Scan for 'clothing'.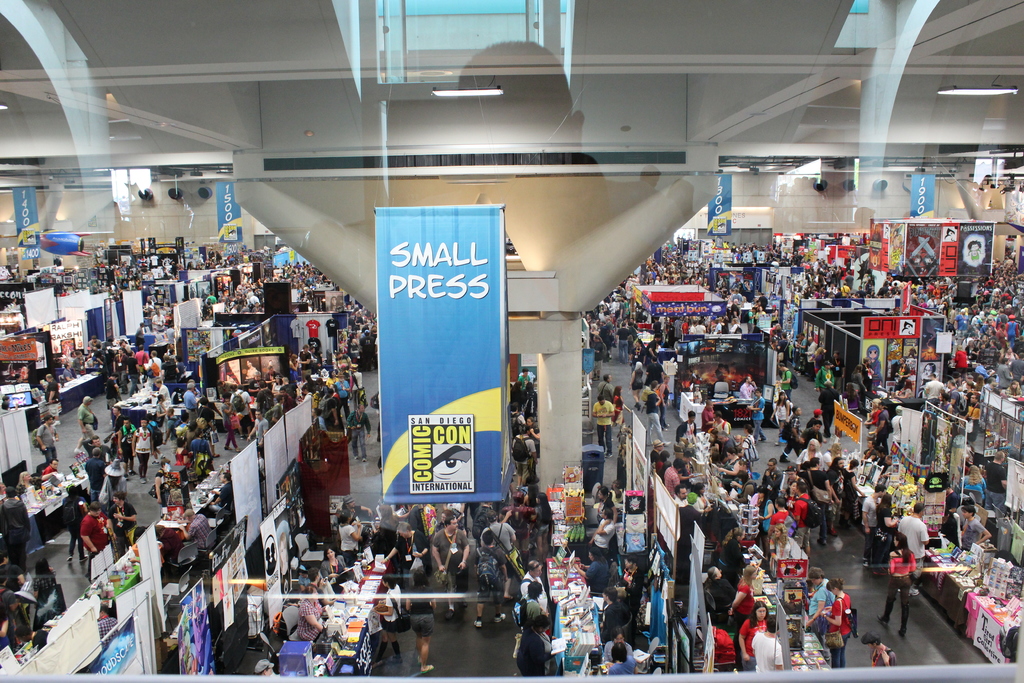
Scan result: rect(617, 329, 628, 363).
